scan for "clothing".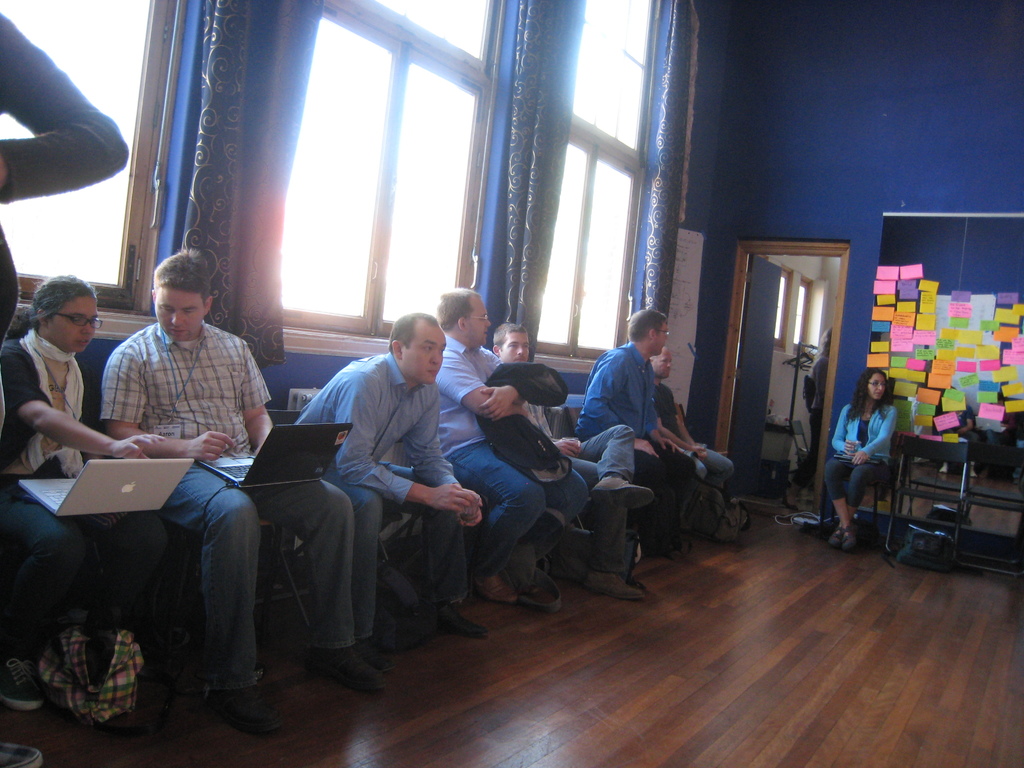
Scan result: 99 319 356 687.
